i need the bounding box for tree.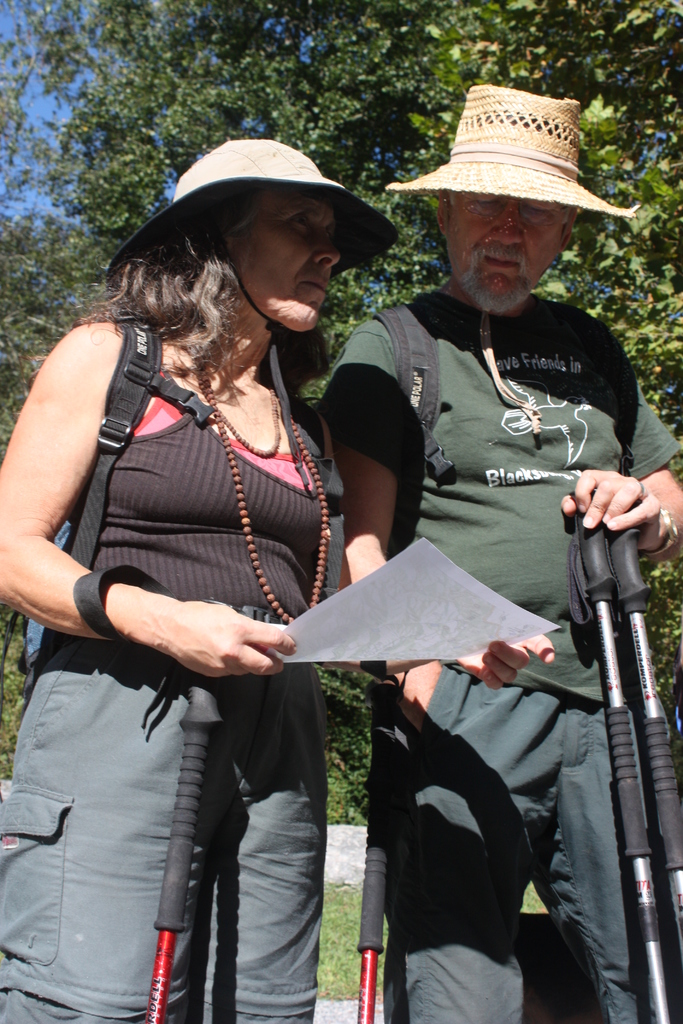
Here it is: [0,0,682,735].
